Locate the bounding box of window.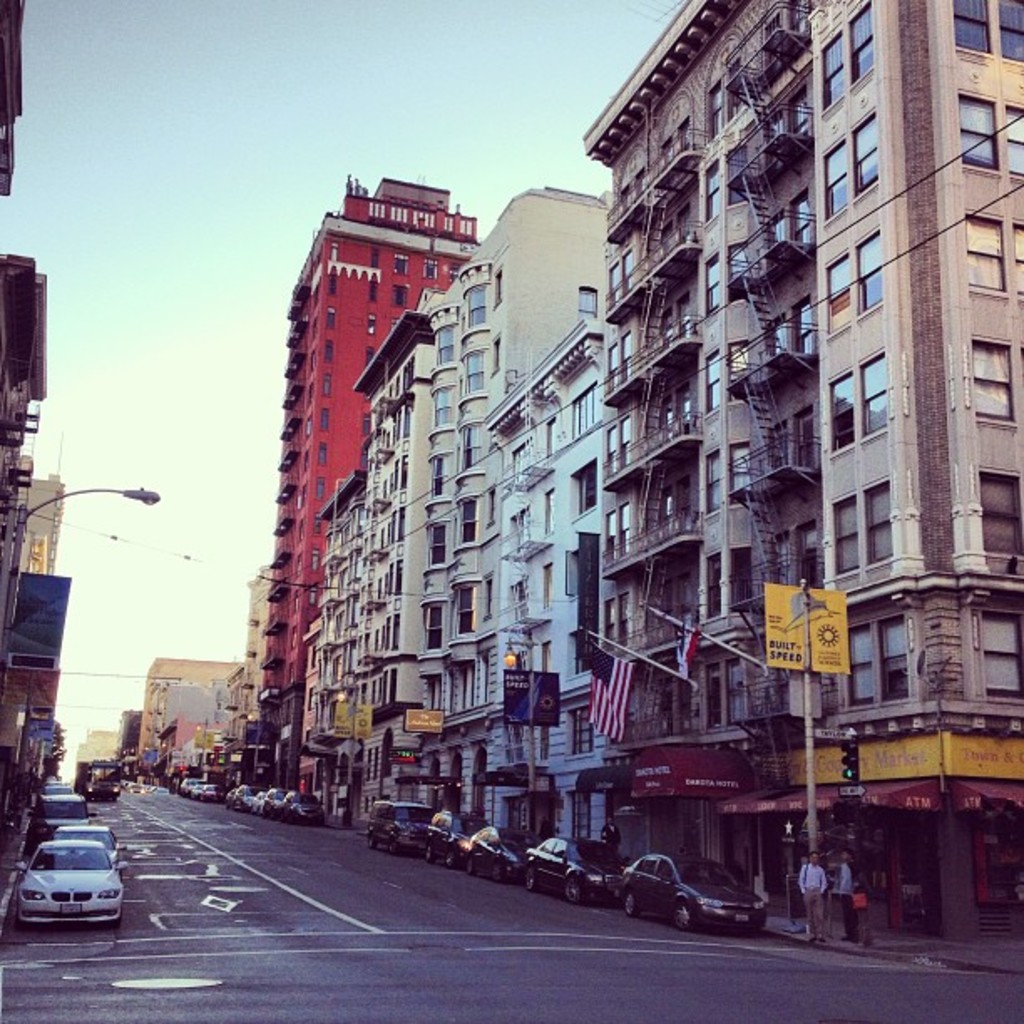
Bounding box: [970, 611, 1022, 704].
